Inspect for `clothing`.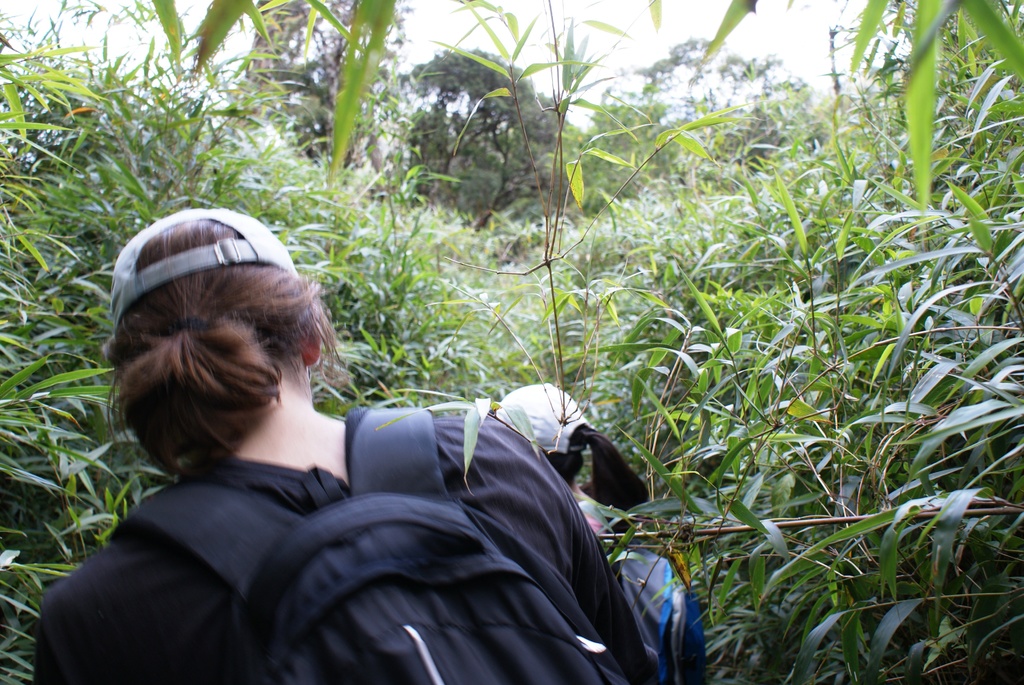
Inspection: (x1=582, y1=510, x2=602, y2=536).
